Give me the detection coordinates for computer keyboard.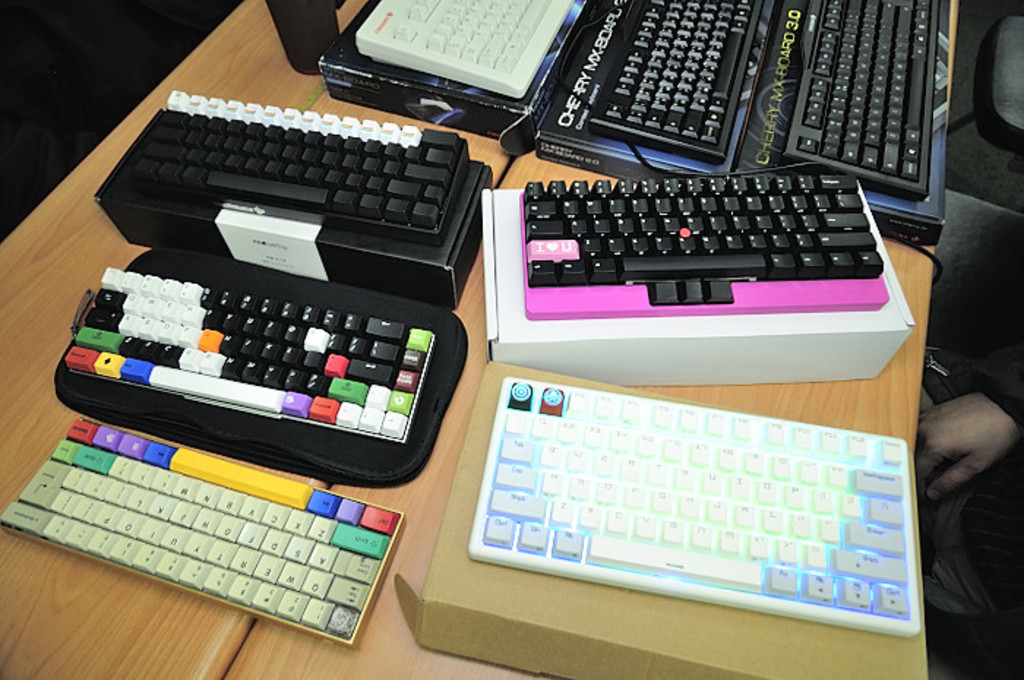
117/85/468/241.
